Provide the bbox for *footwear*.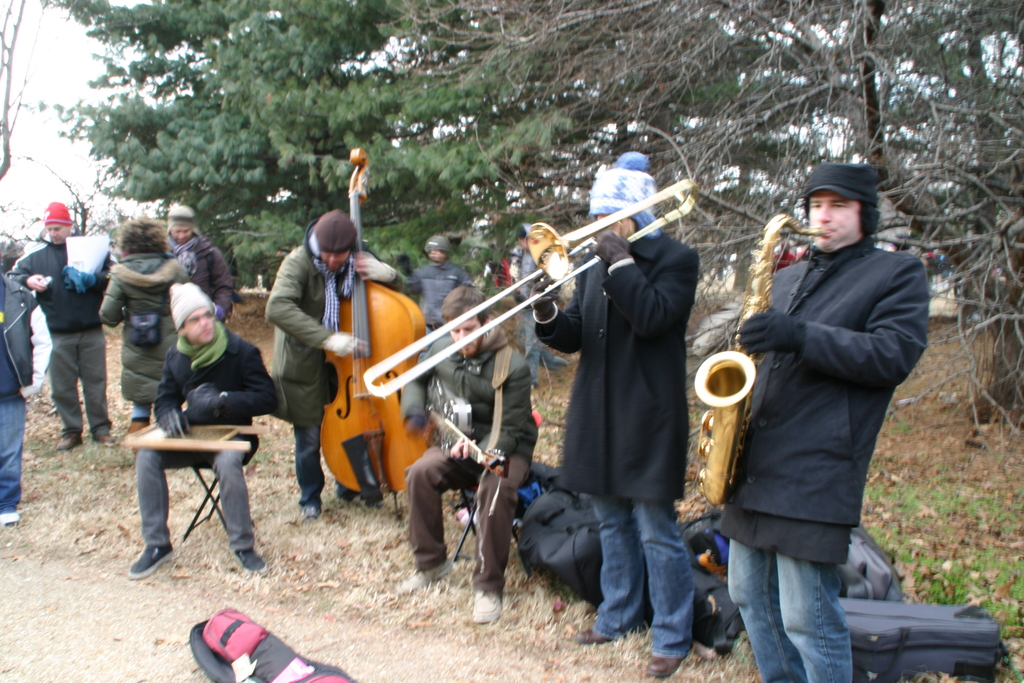
x1=580, y1=621, x2=609, y2=636.
